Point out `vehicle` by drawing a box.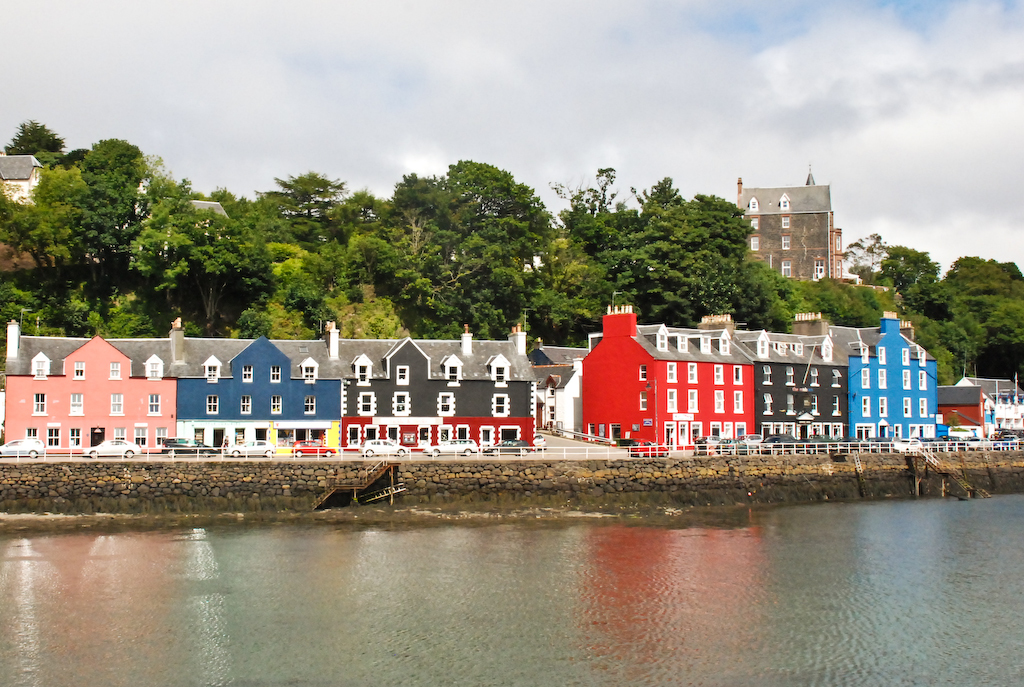
(x1=714, y1=434, x2=738, y2=455).
